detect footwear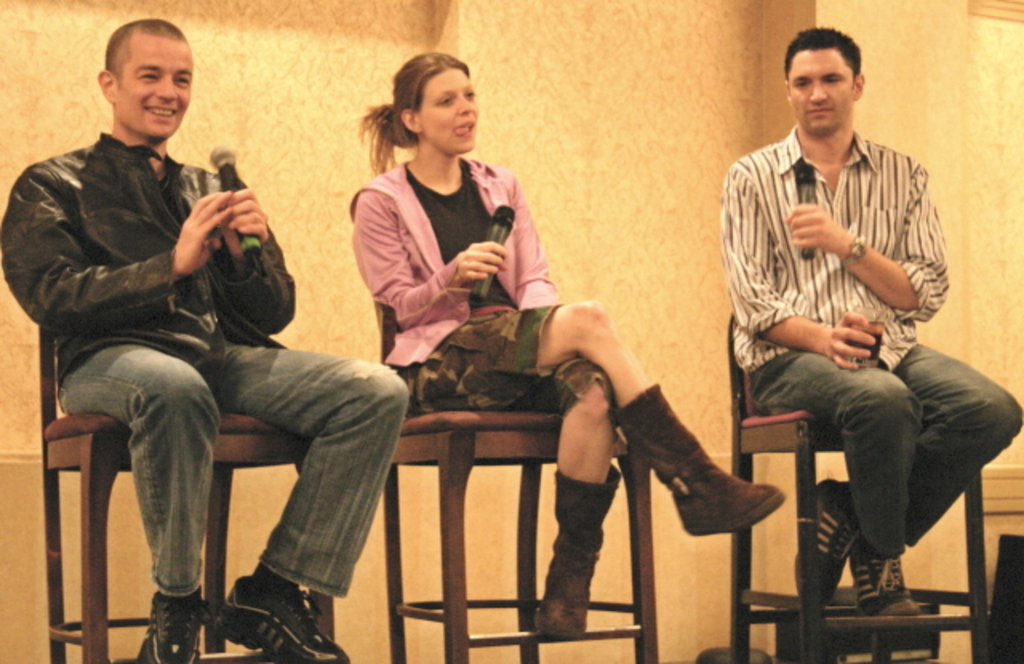
534:462:614:635
